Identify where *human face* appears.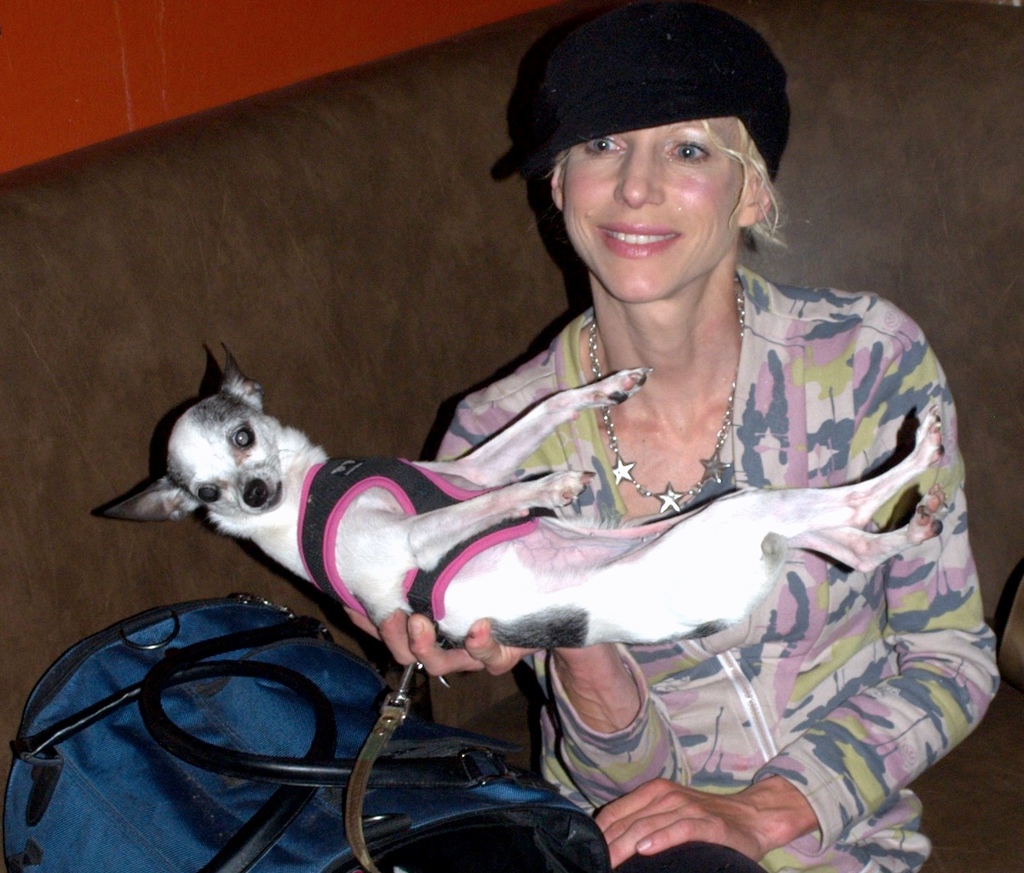
Appears at box=[566, 118, 739, 306].
